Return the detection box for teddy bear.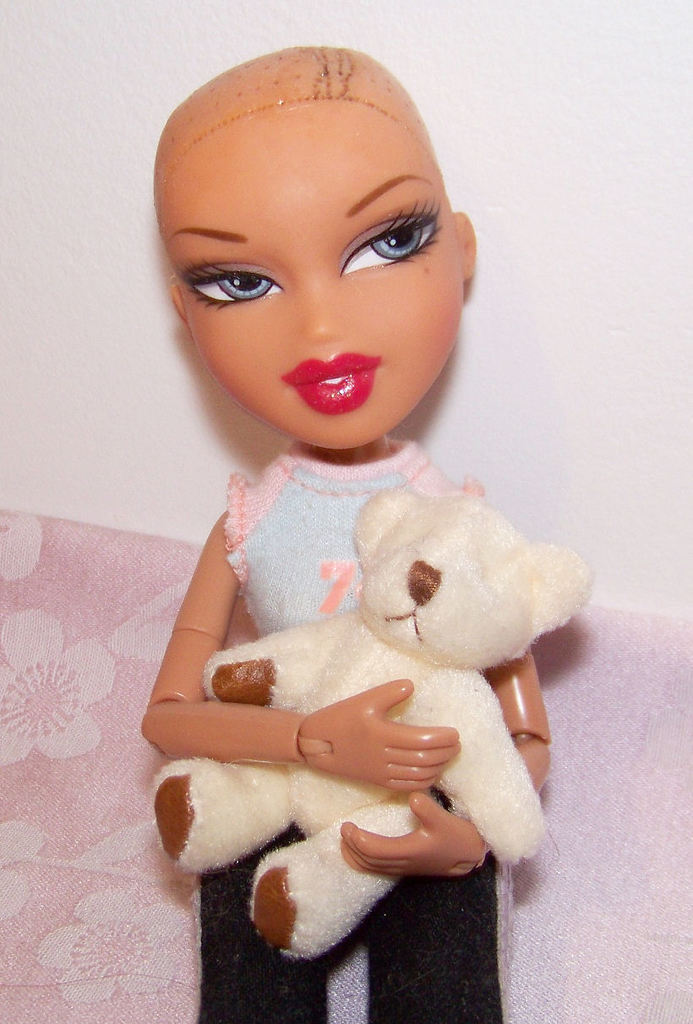
<region>147, 476, 593, 964</region>.
